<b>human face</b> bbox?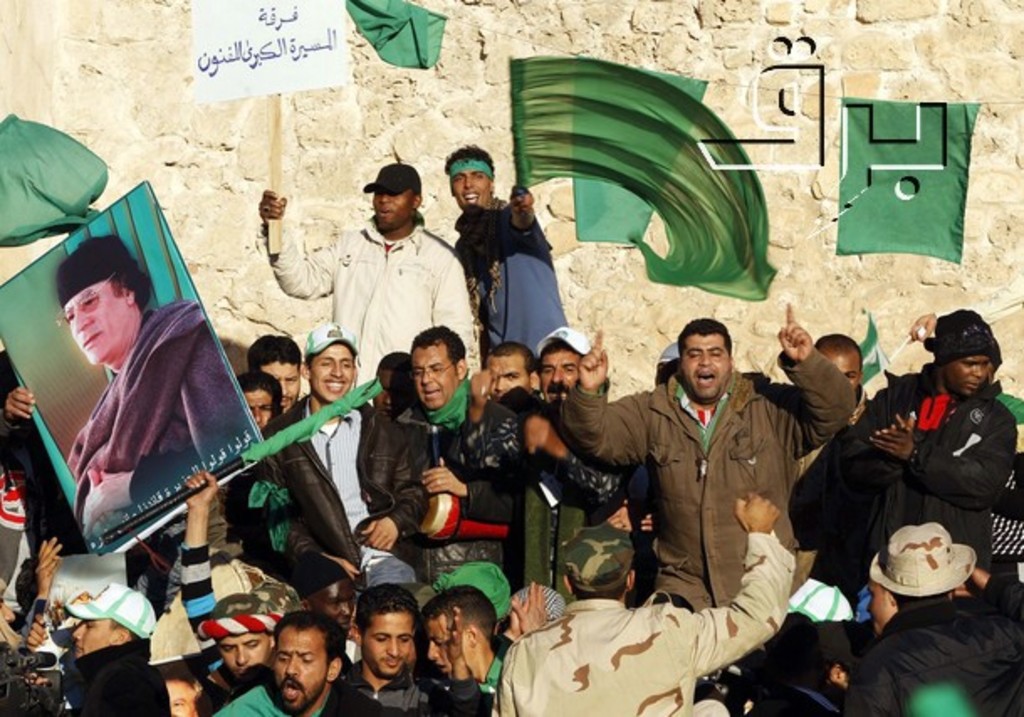
(left=314, top=346, right=358, bottom=400)
